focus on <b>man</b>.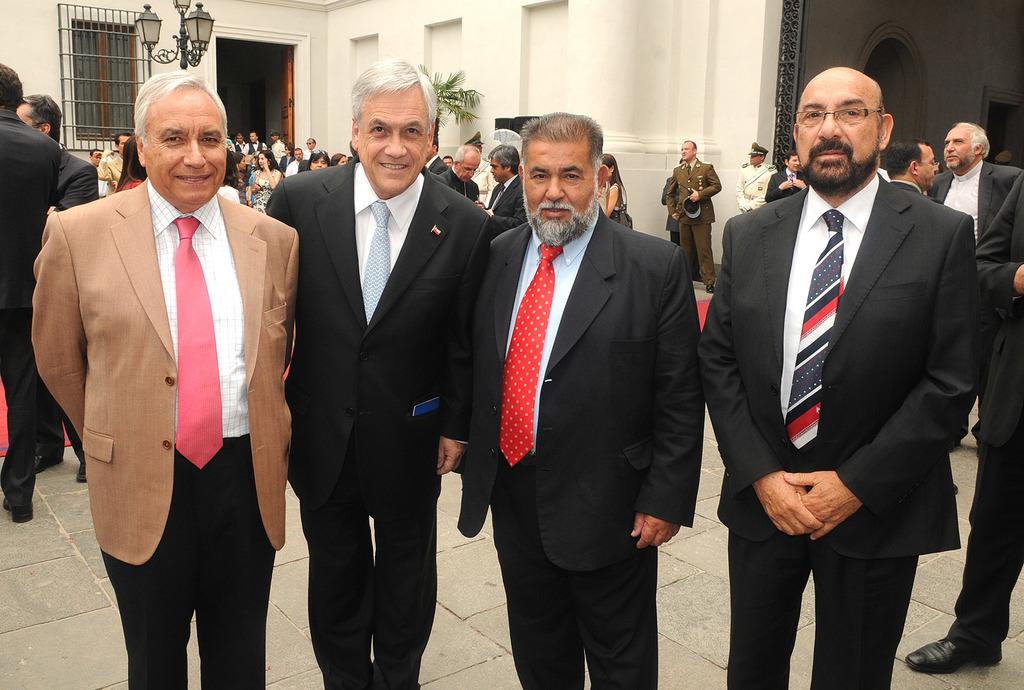
Focused at bbox=[665, 140, 721, 292].
